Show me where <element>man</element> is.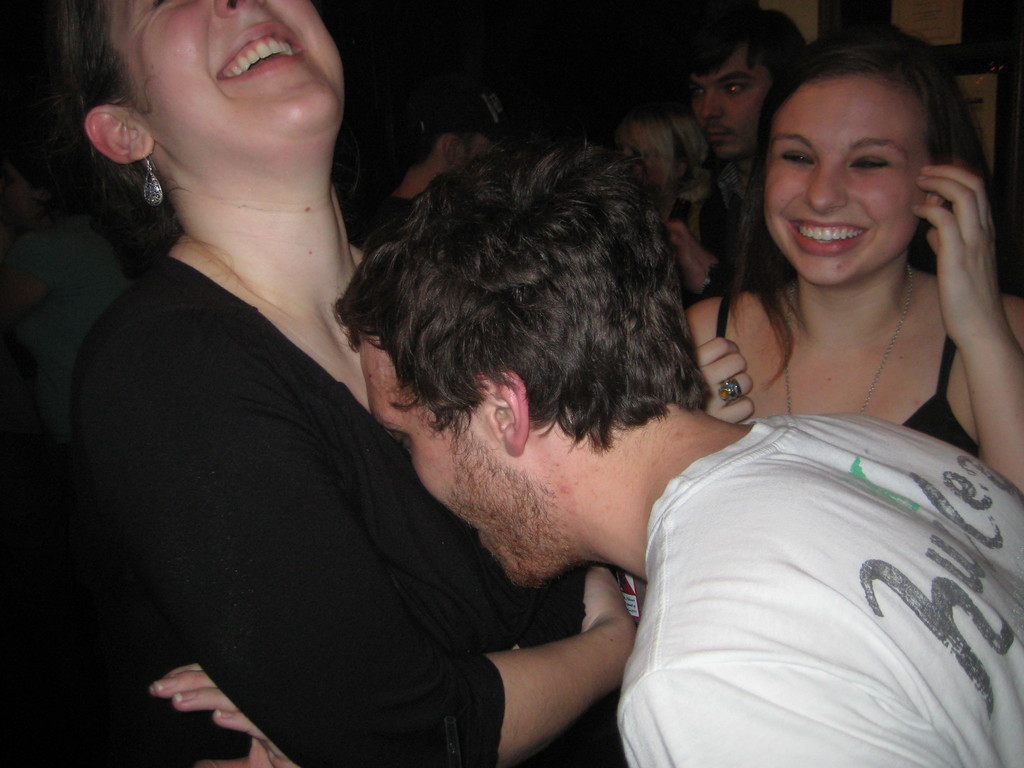
<element>man</element> is at bbox(316, 143, 1023, 767).
